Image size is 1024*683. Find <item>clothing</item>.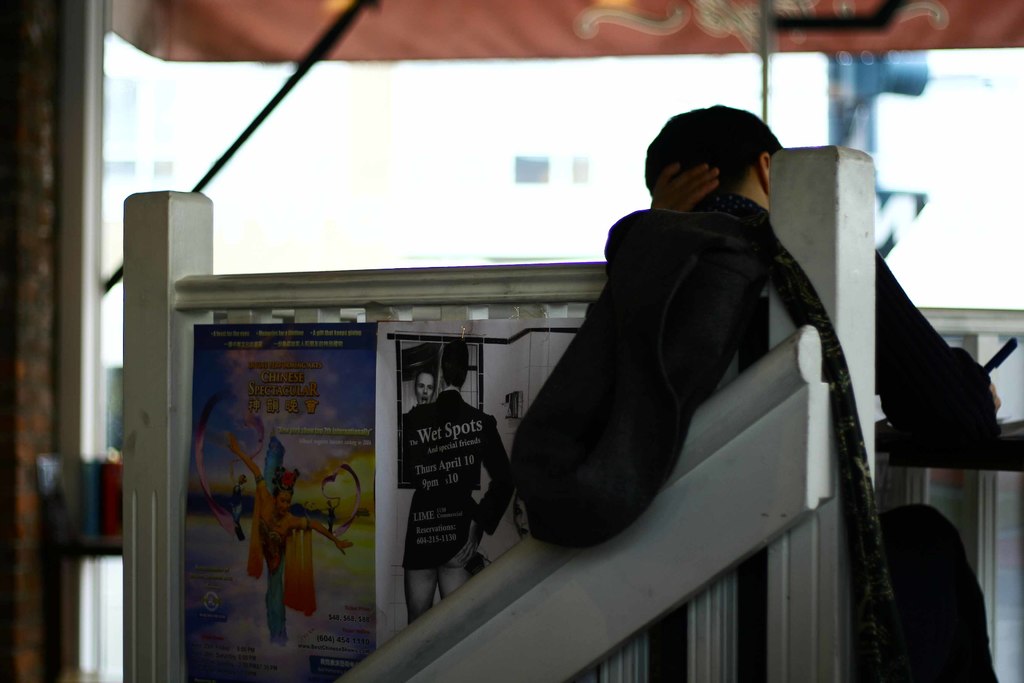
241/487/323/622.
